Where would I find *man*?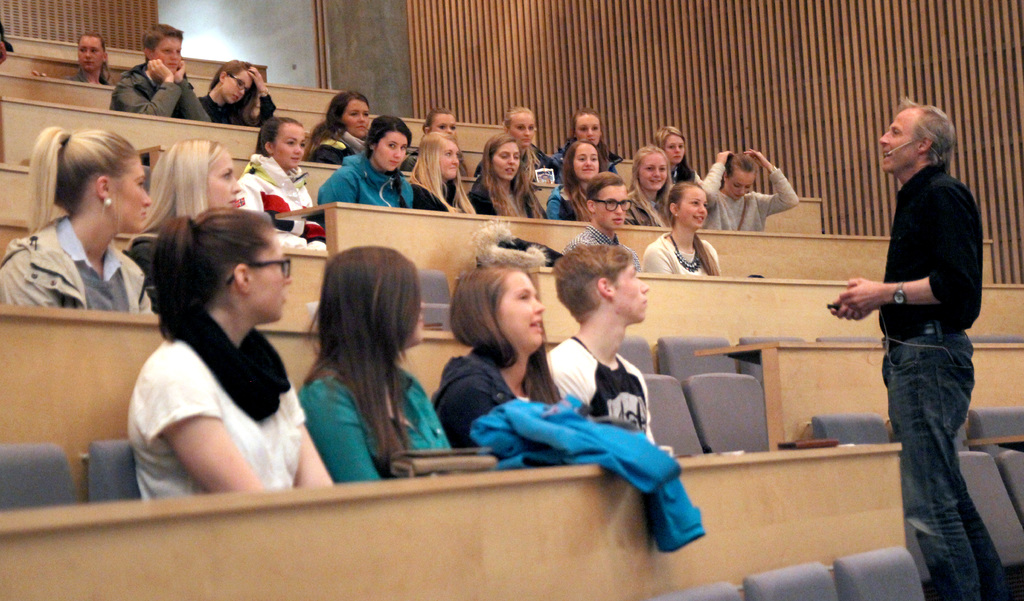
At [x1=835, y1=103, x2=989, y2=586].
